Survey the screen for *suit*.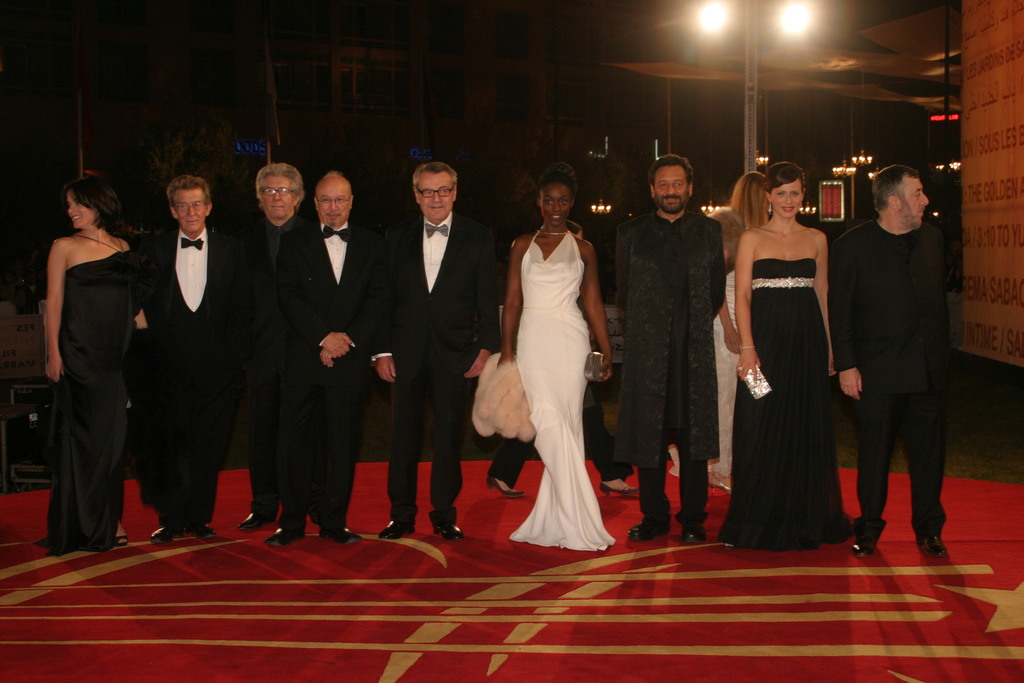
Survey found: 228 215 311 515.
